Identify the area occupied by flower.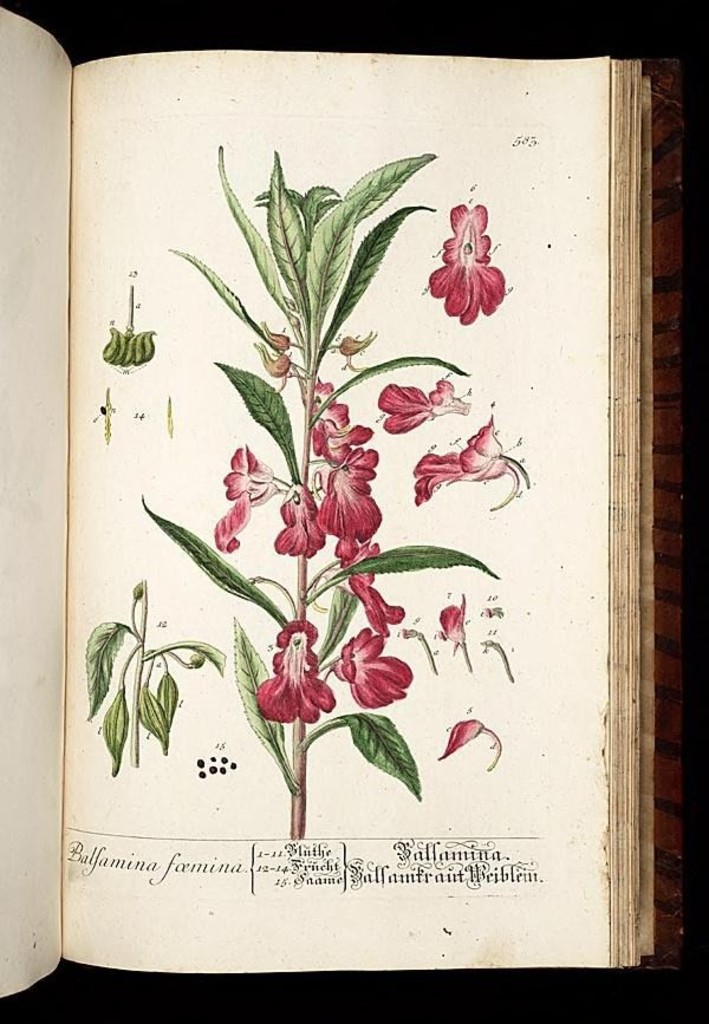
Area: x1=437, y1=719, x2=487, y2=761.
